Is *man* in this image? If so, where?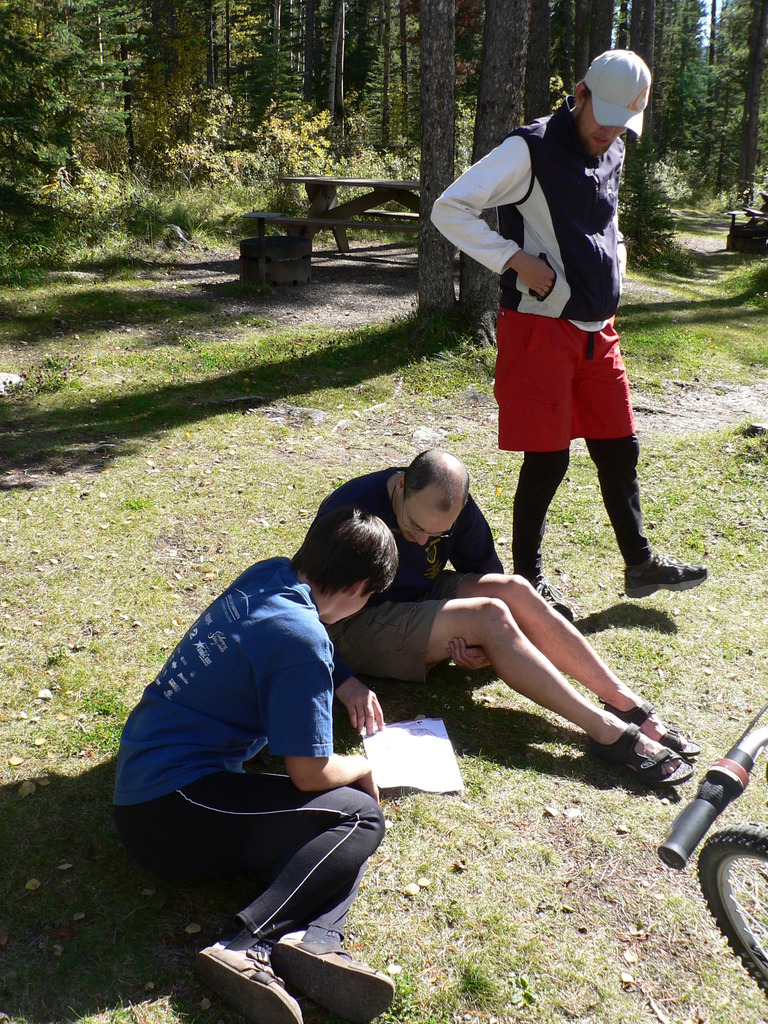
Yes, at region(451, 68, 664, 575).
